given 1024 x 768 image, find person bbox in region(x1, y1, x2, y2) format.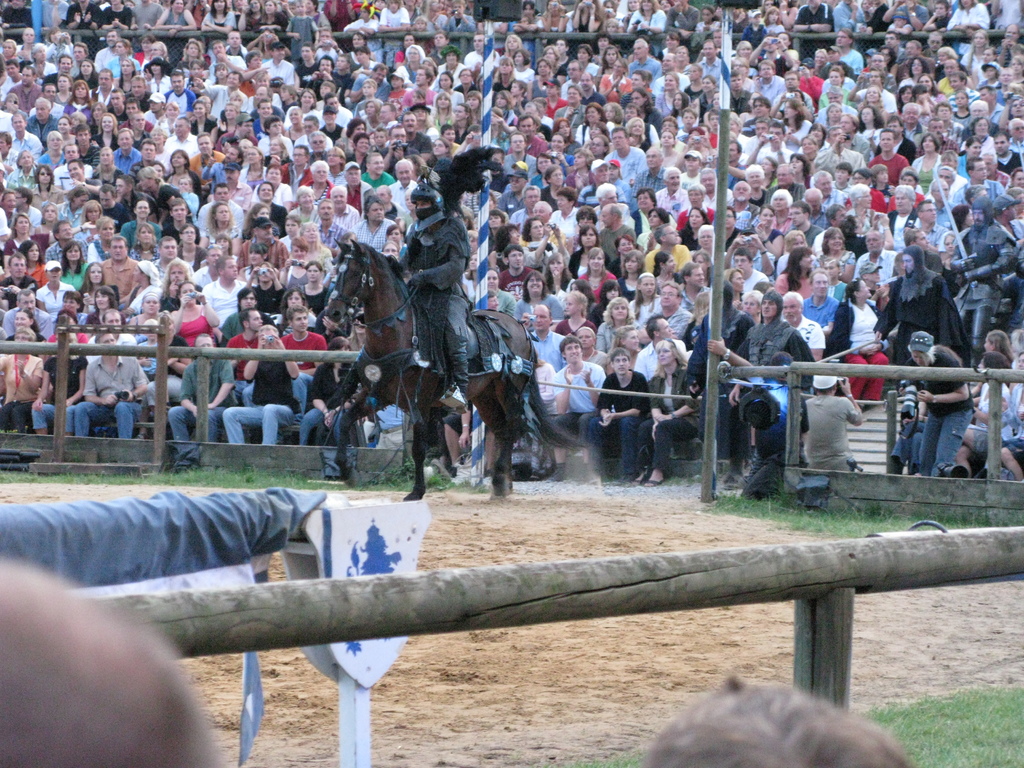
region(555, 179, 570, 244).
